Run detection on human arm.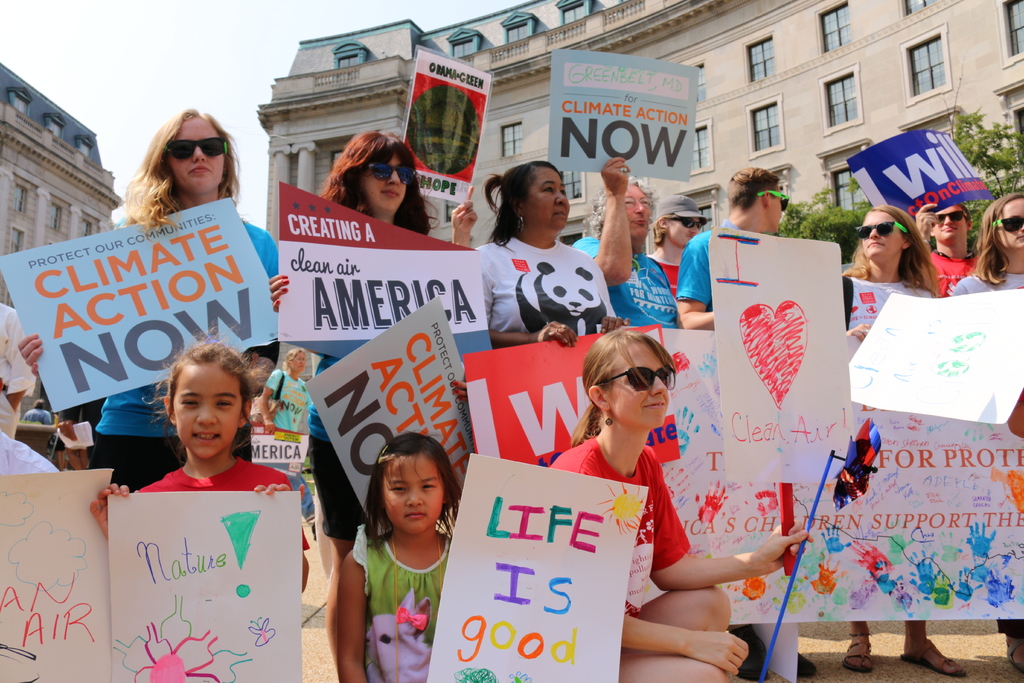
Result: box=[3, 306, 40, 415].
